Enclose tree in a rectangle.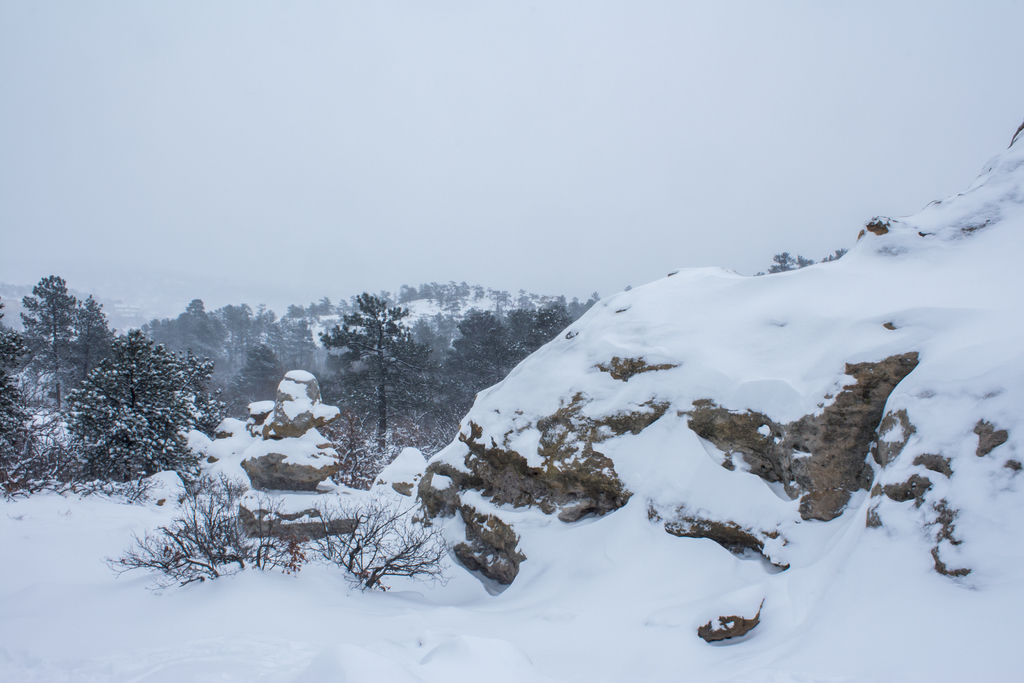
<box>794,252,816,267</box>.
